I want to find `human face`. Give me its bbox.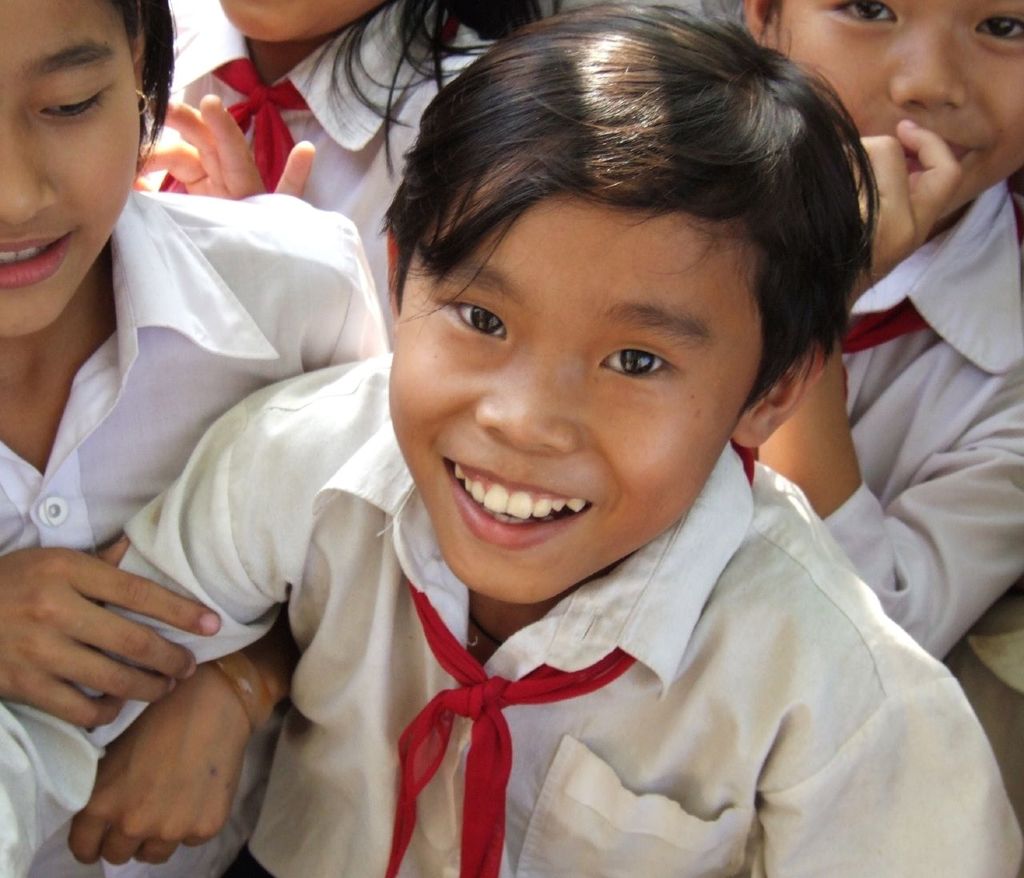
Rect(0, 0, 139, 328).
